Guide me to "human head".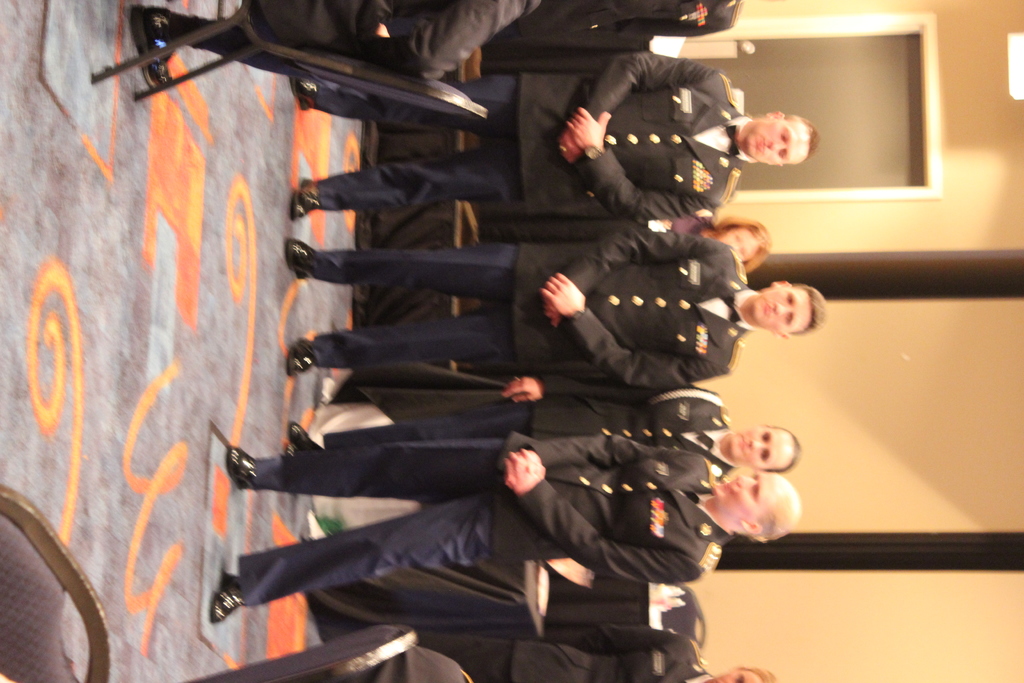
Guidance: <region>742, 110, 818, 162</region>.
